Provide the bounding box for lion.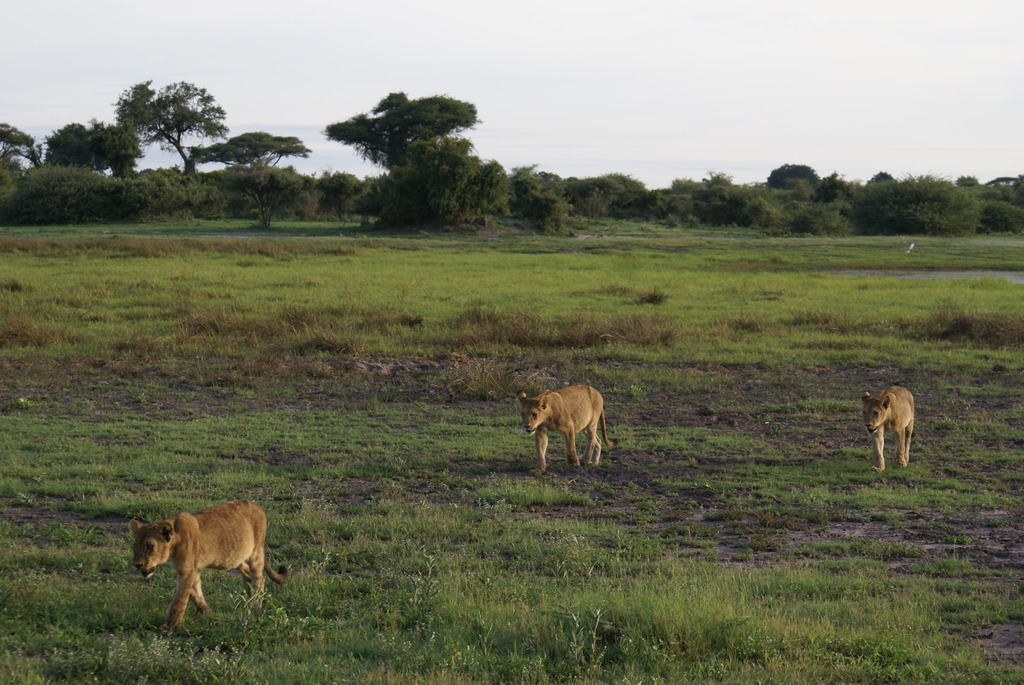
<bbox>518, 384, 615, 480</bbox>.
